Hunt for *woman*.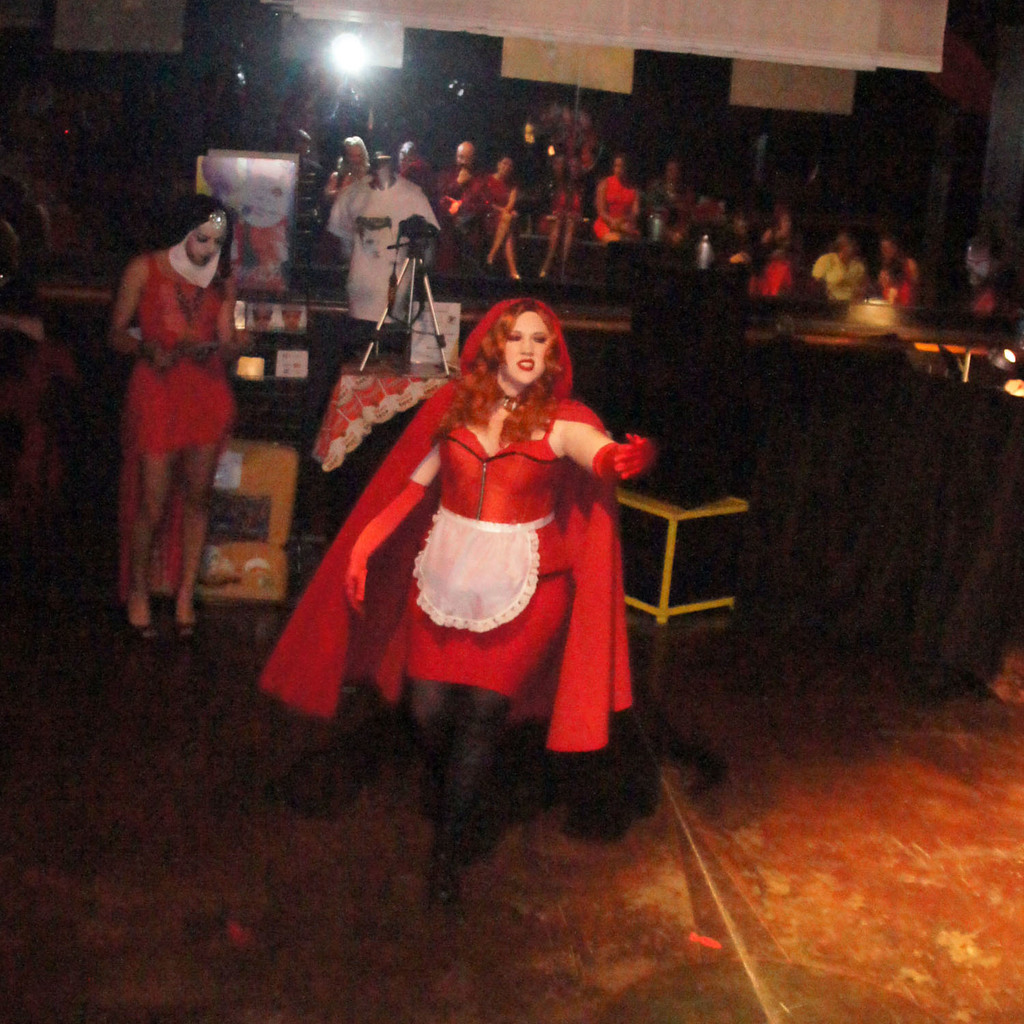
Hunted down at box=[474, 152, 524, 279].
